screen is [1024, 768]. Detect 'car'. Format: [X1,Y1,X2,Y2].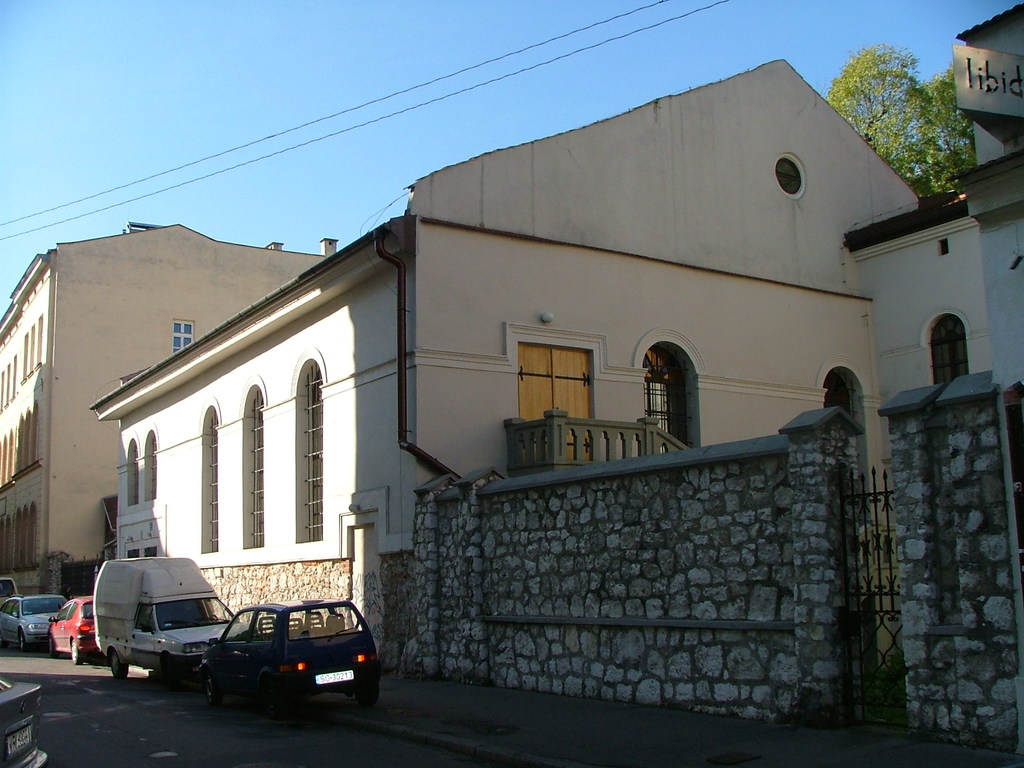
[197,598,378,719].
